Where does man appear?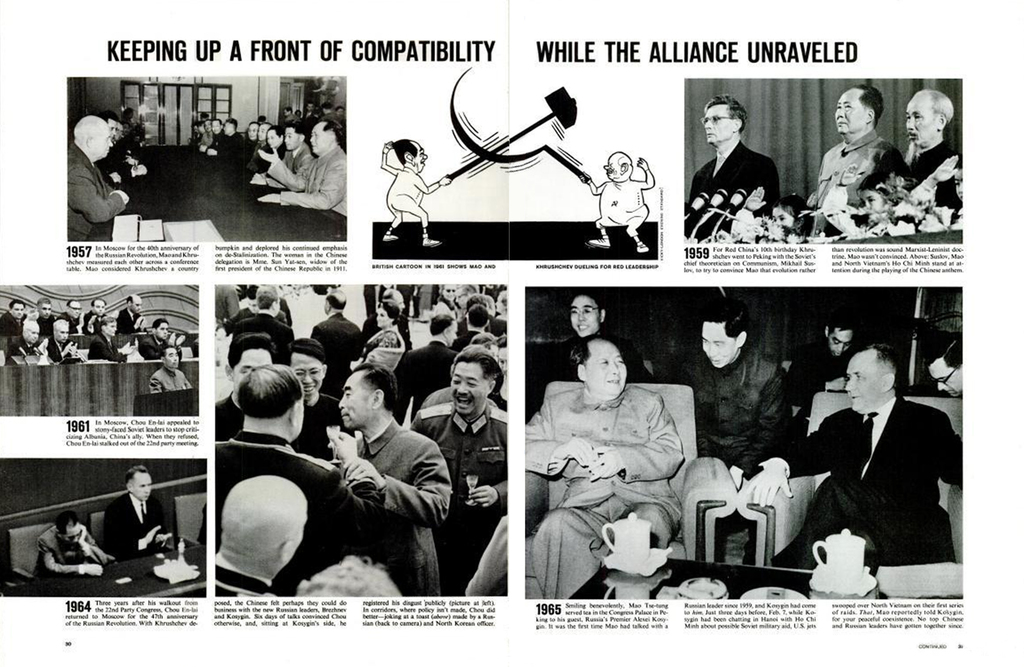
Appears at locate(216, 360, 383, 588).
